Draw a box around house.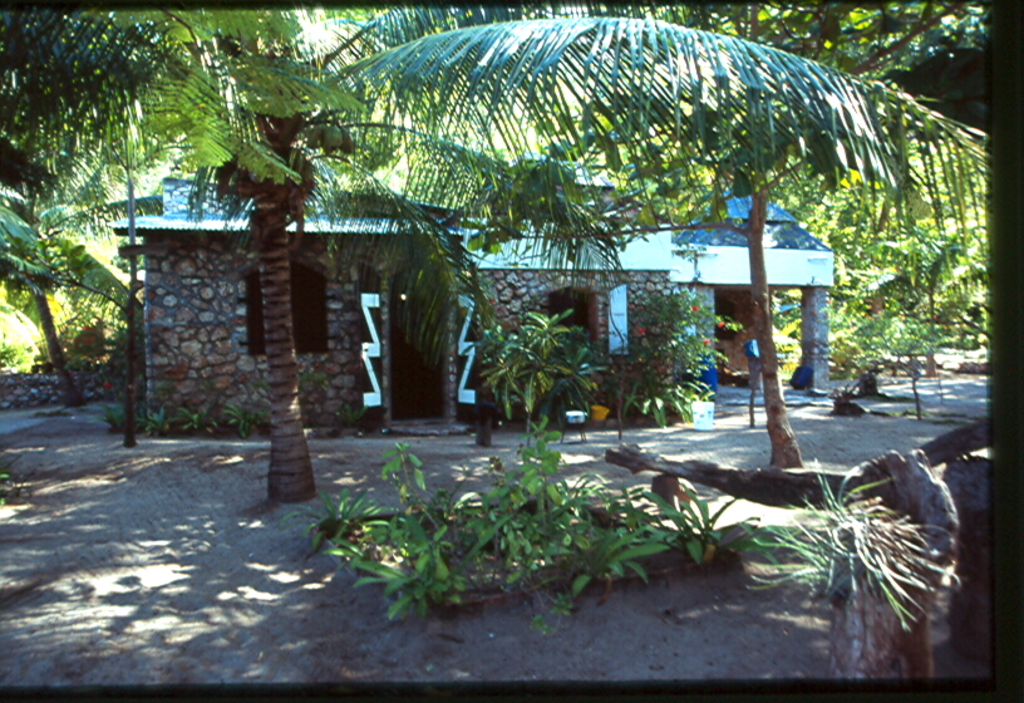
bbox=(220, 133, 838, 442).
